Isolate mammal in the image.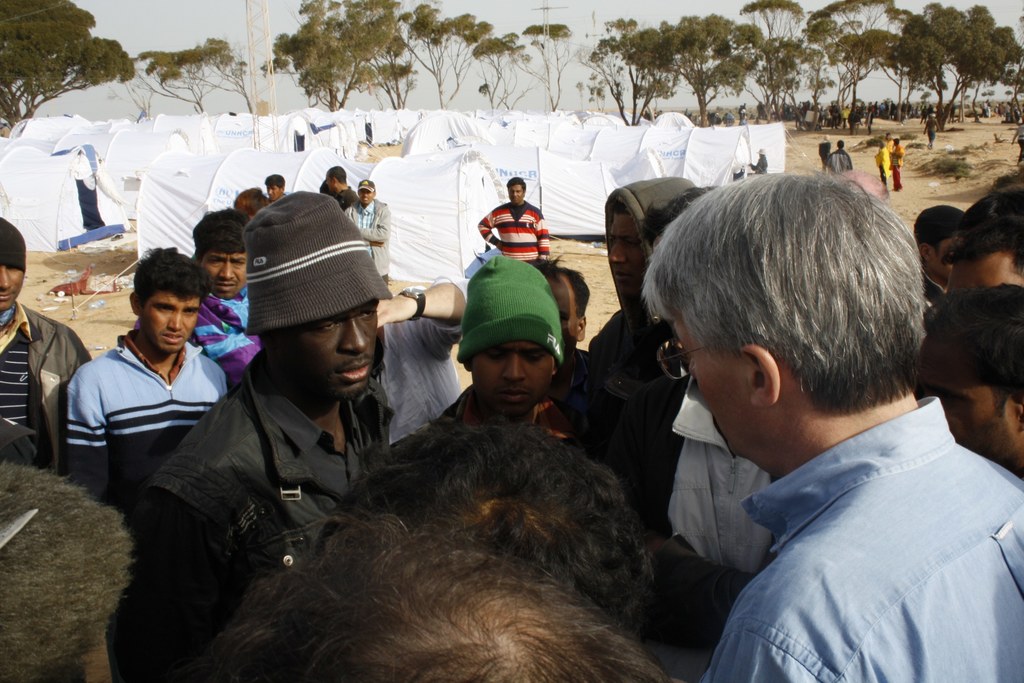
Isolated region: l=825, t=138, r=852, b=178.
